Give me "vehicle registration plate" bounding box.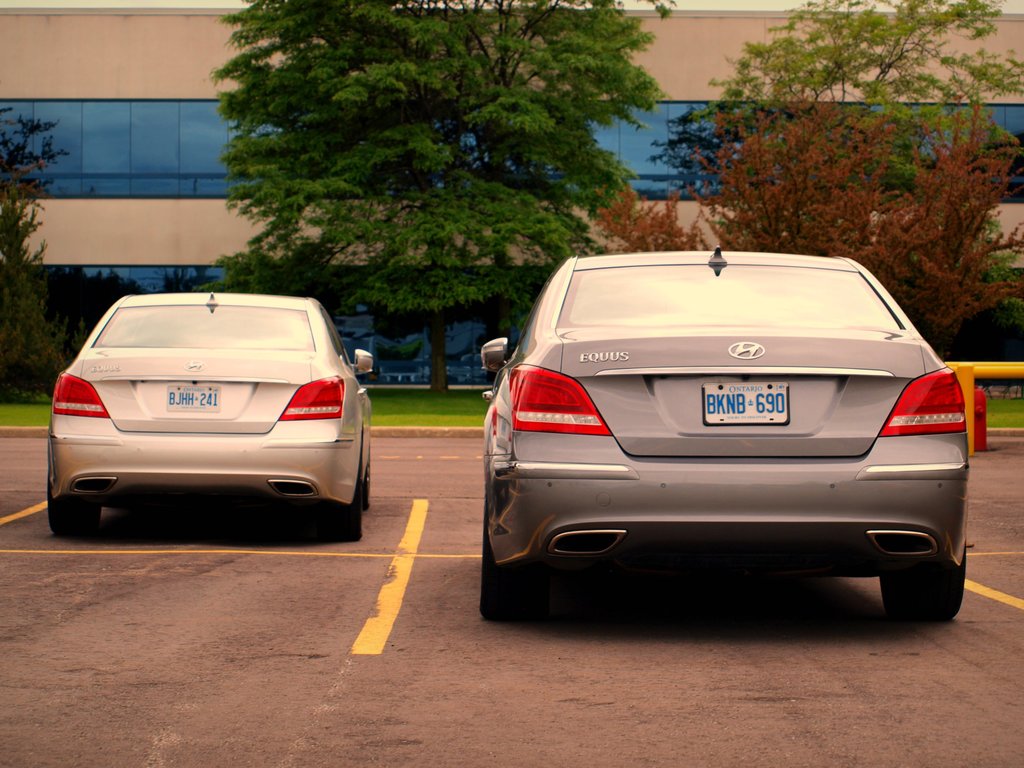
[701,381,789,424].
